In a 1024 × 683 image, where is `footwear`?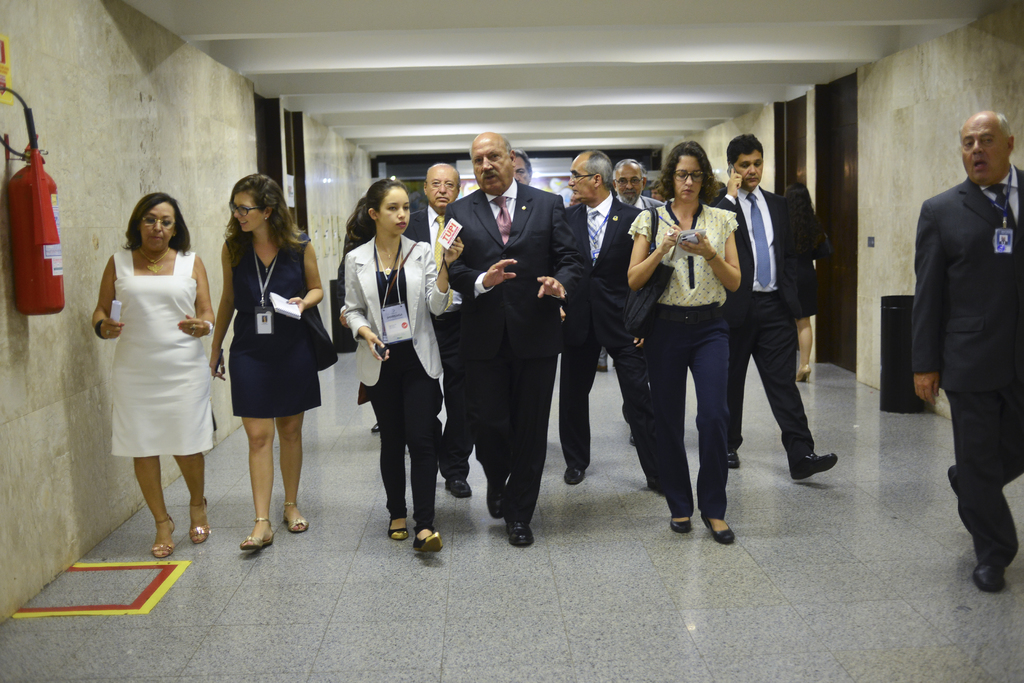
pyautogui.locateOnScreen(729, 444, 740, 469).
